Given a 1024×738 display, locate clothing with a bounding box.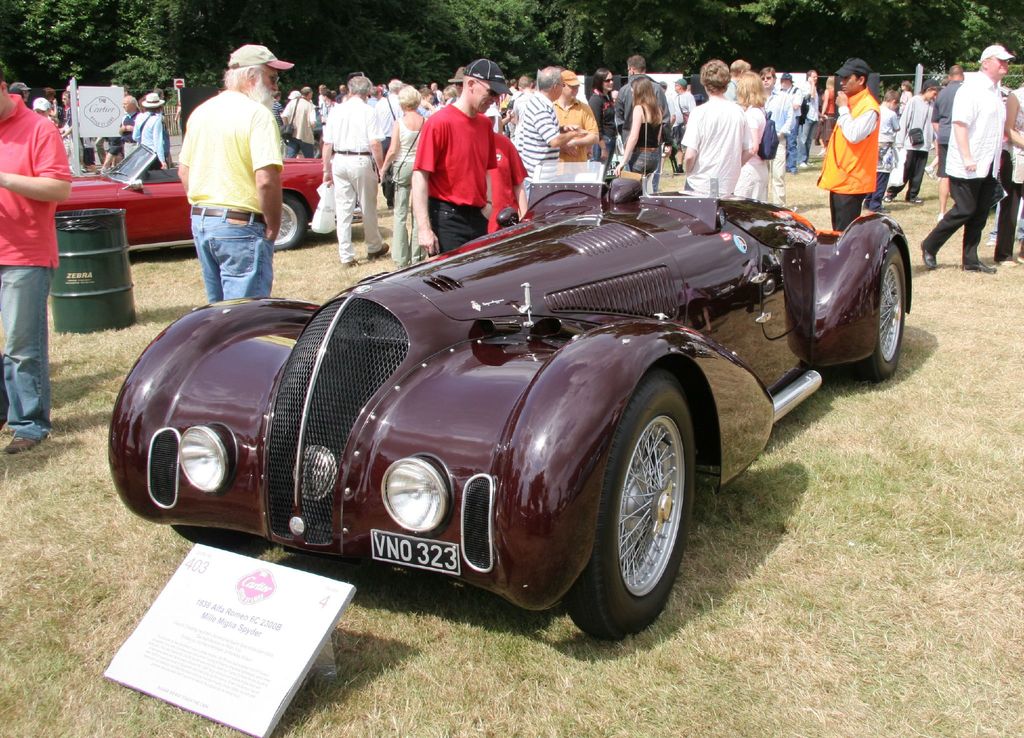
Located: region(404, 85, 515, 225).
